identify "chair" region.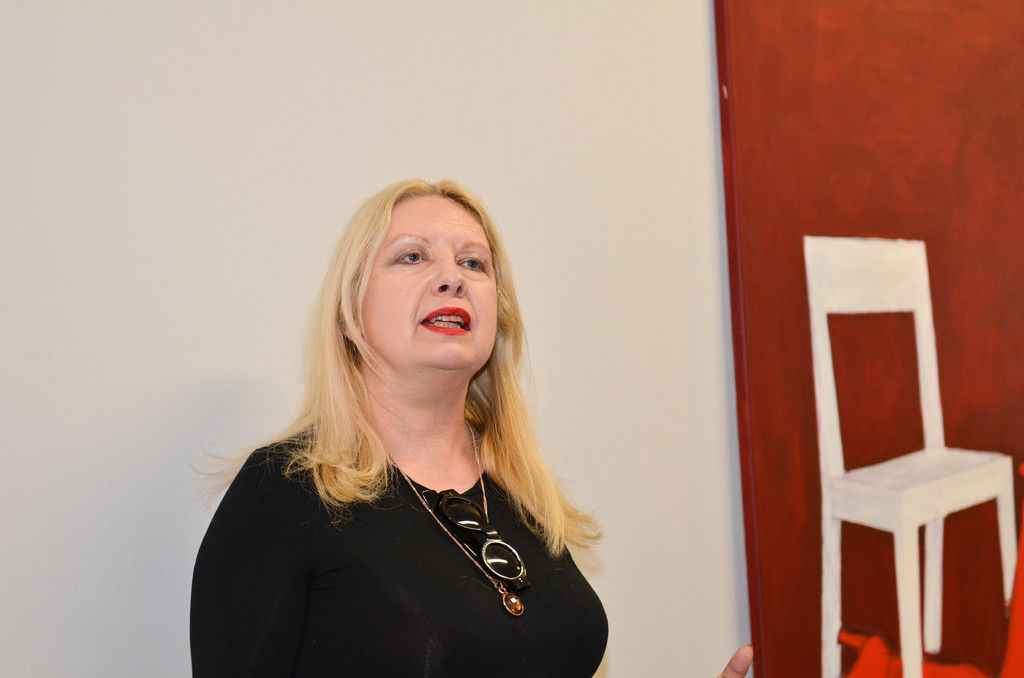
Region: crop(777, 237, 1005, 677).
